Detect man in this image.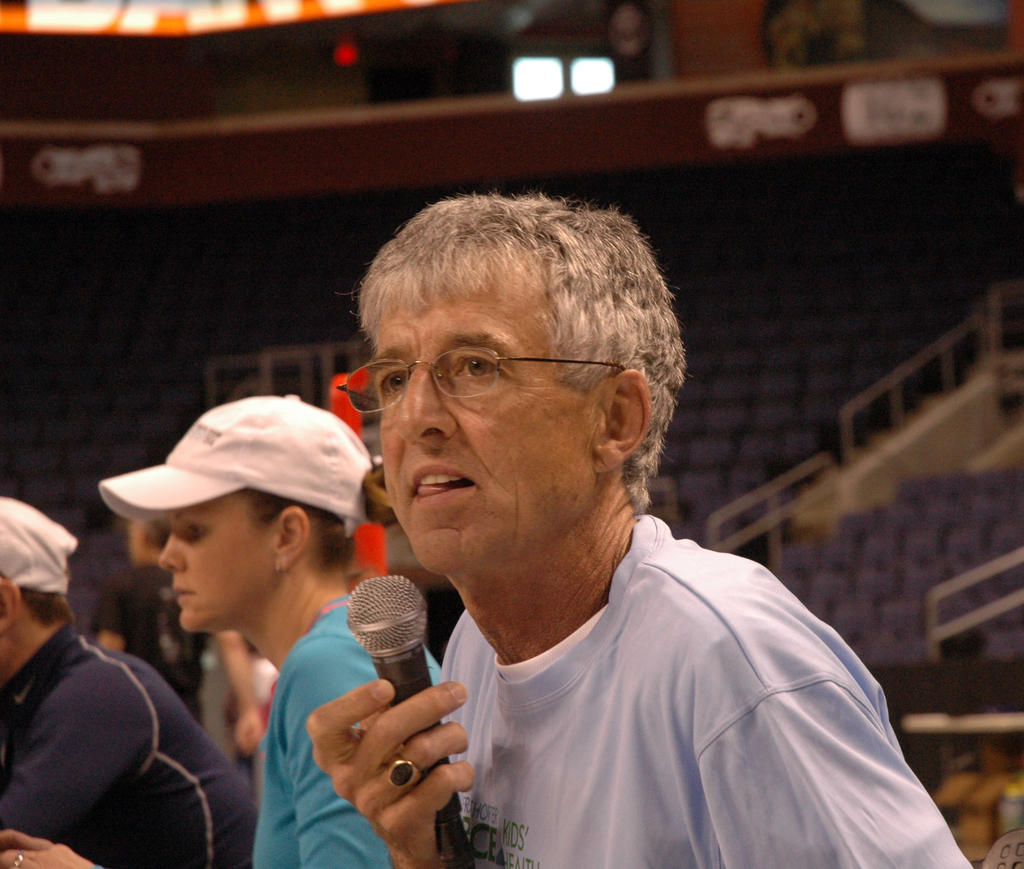
Detection: 303, 194, 985, 868.
